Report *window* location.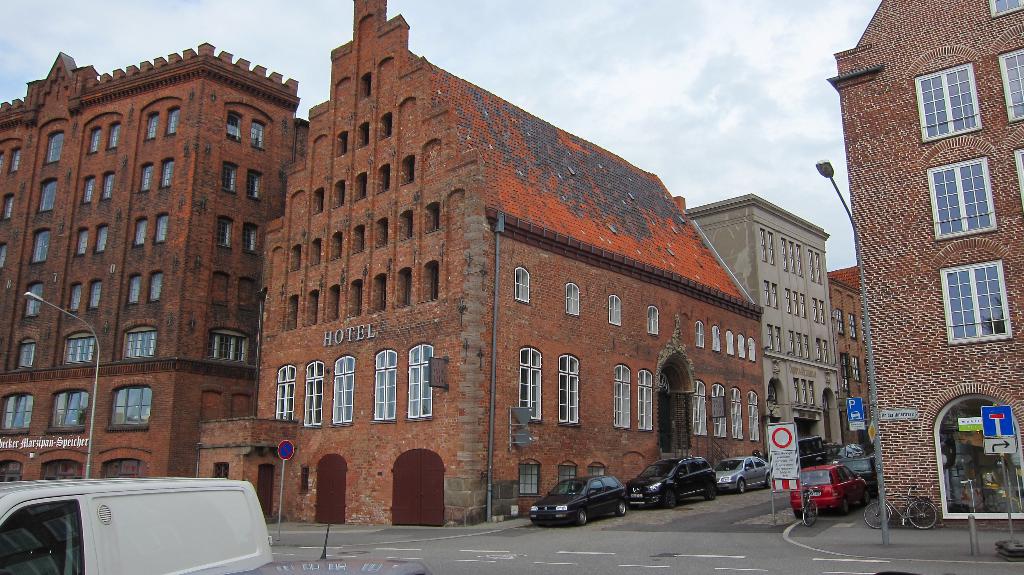
Report: bbox=[368, 339, 401, 428].
